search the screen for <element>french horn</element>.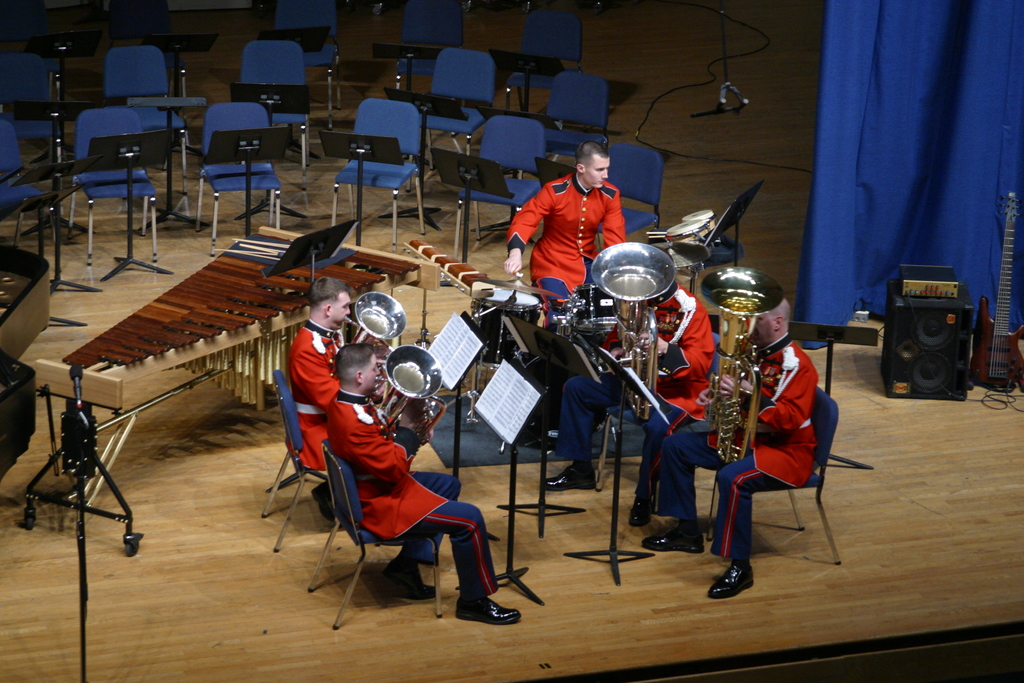
Found at rect(591, 239, 680, 424).
